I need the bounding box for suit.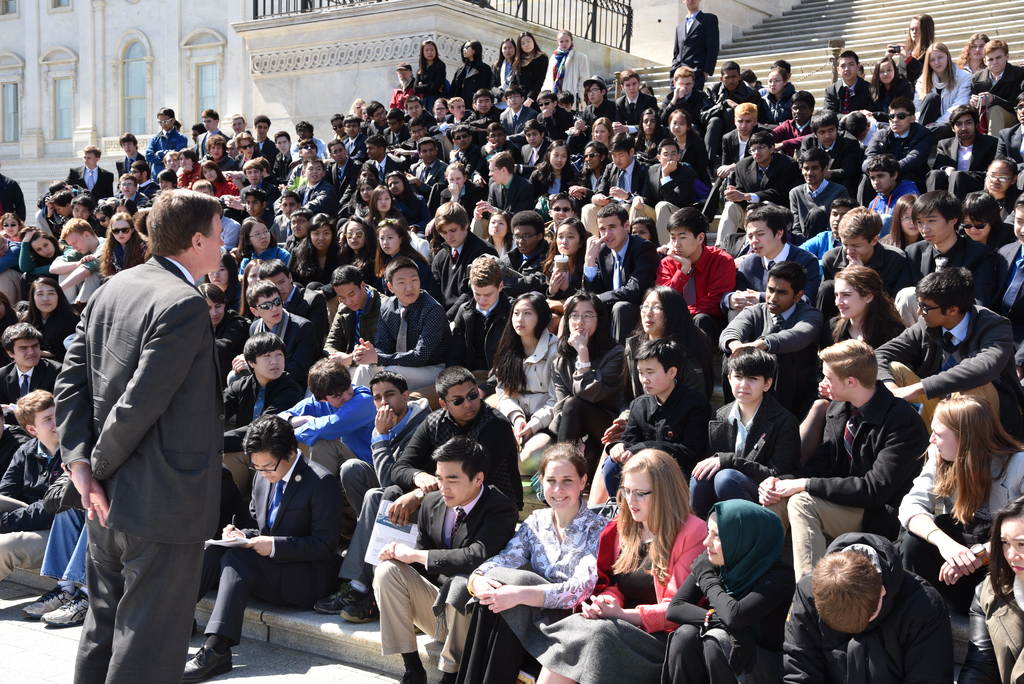
Here it is: x1=819 y1=238 x2=913 y2=308.
